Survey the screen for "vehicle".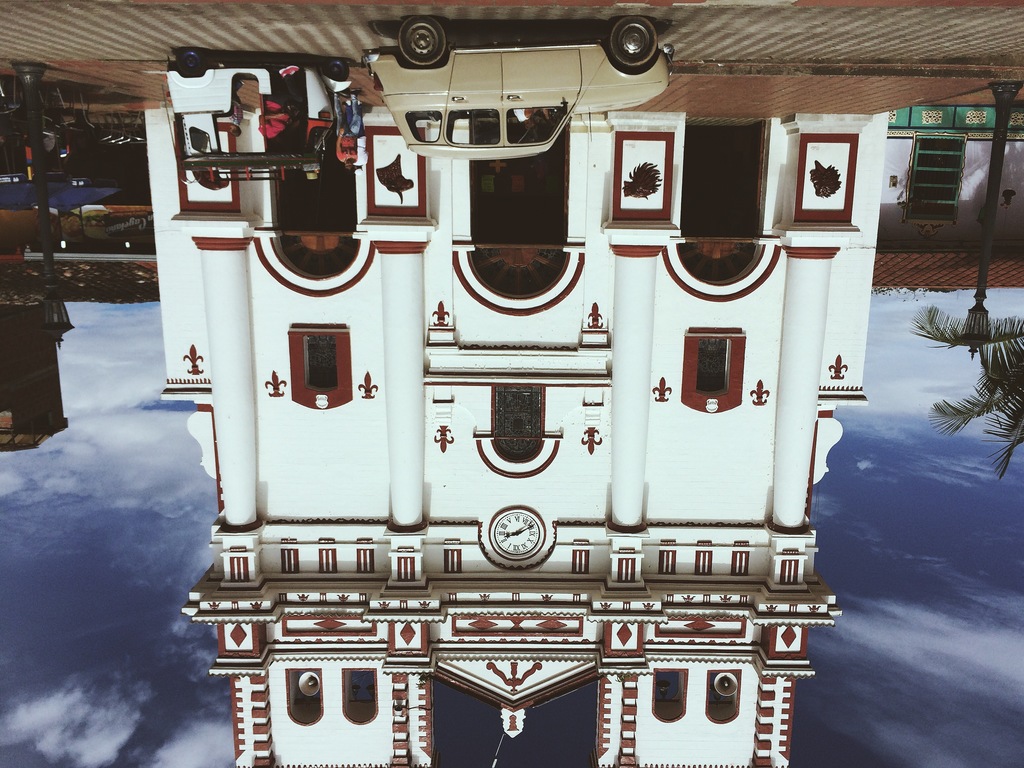
Survey found: bbox(0, 65, 168, 205).
